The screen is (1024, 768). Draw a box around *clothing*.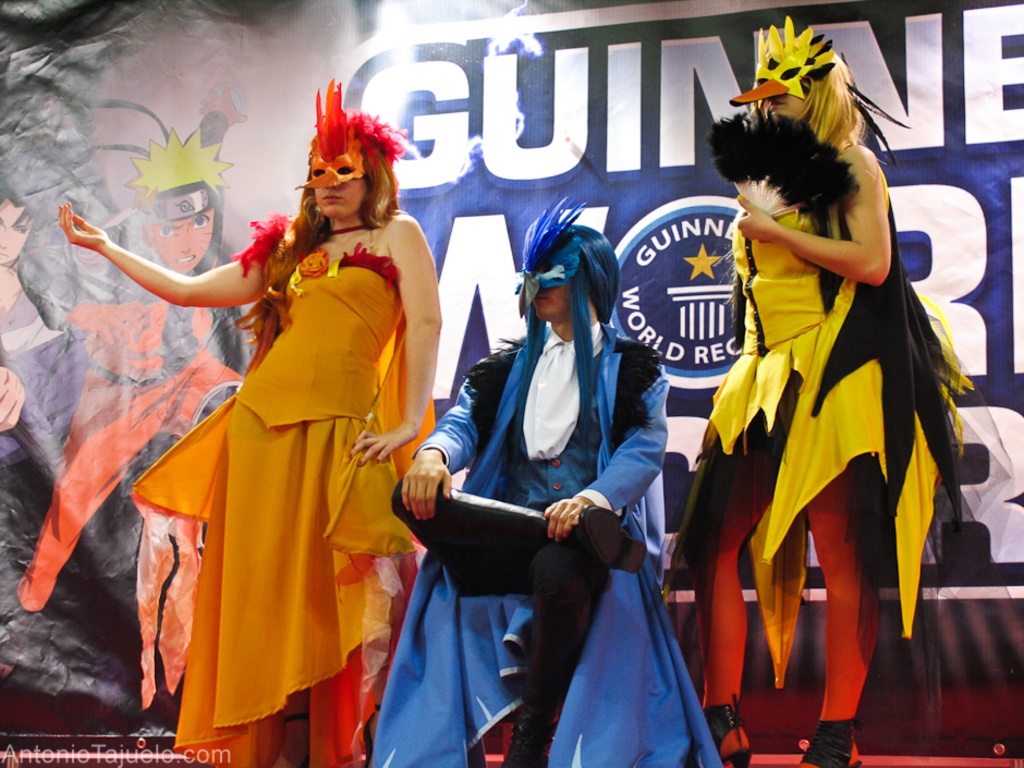
region(126, 214, 439, 767).
